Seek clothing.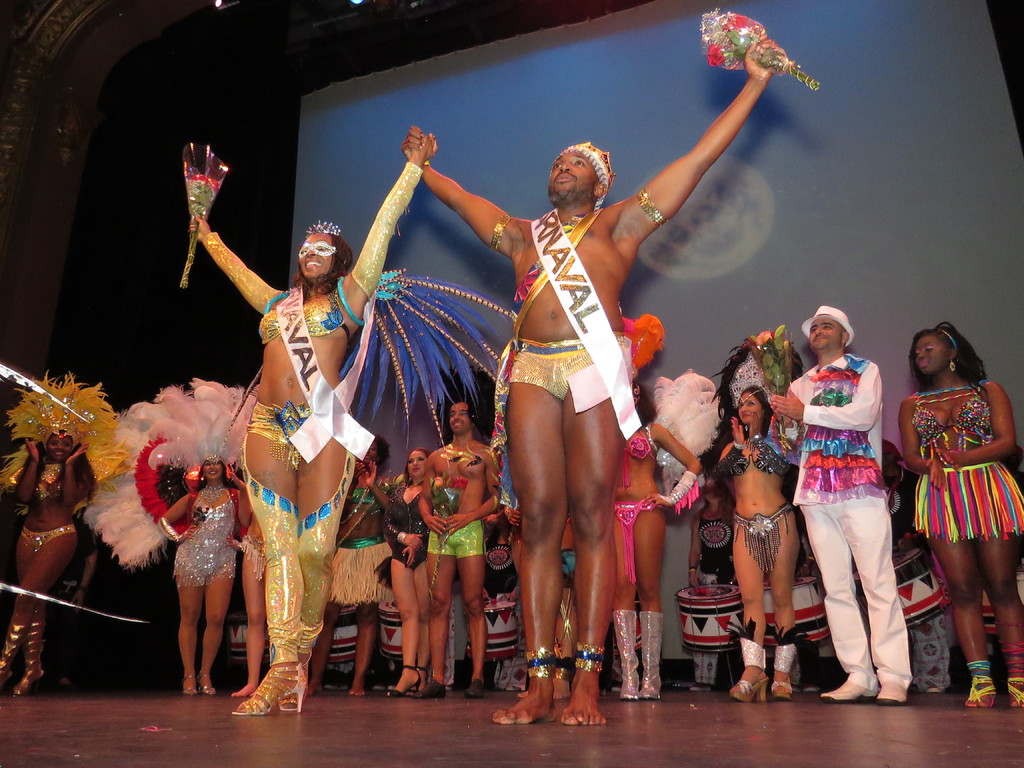
<region>968, 646, 1023, 710</region>.
